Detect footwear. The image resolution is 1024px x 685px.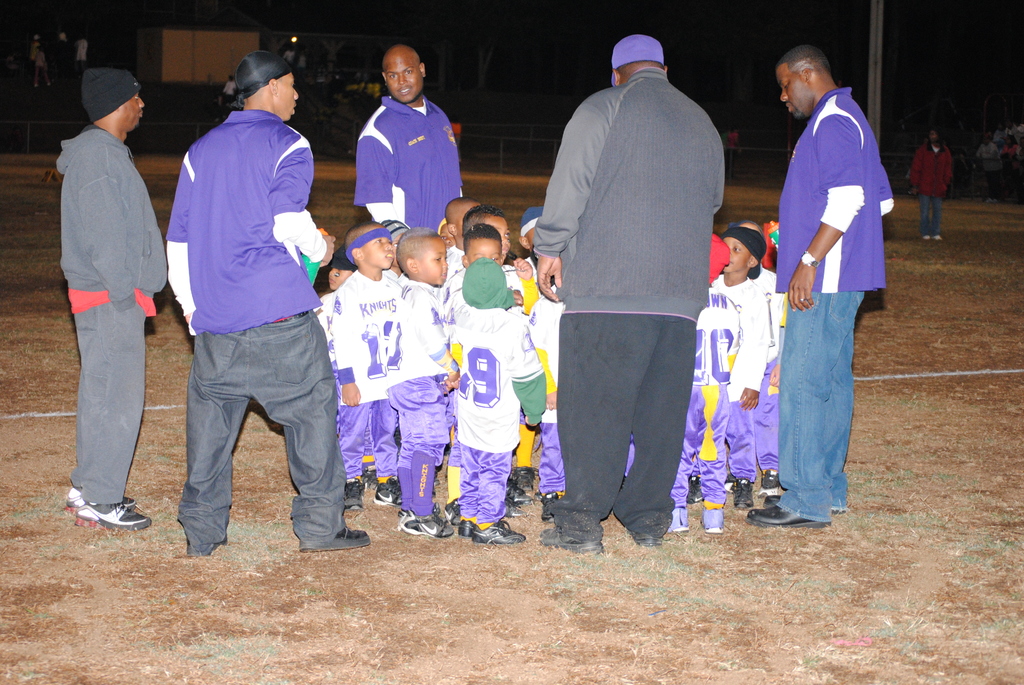
[x1=513, y1=465, x2=534, y2=489].
